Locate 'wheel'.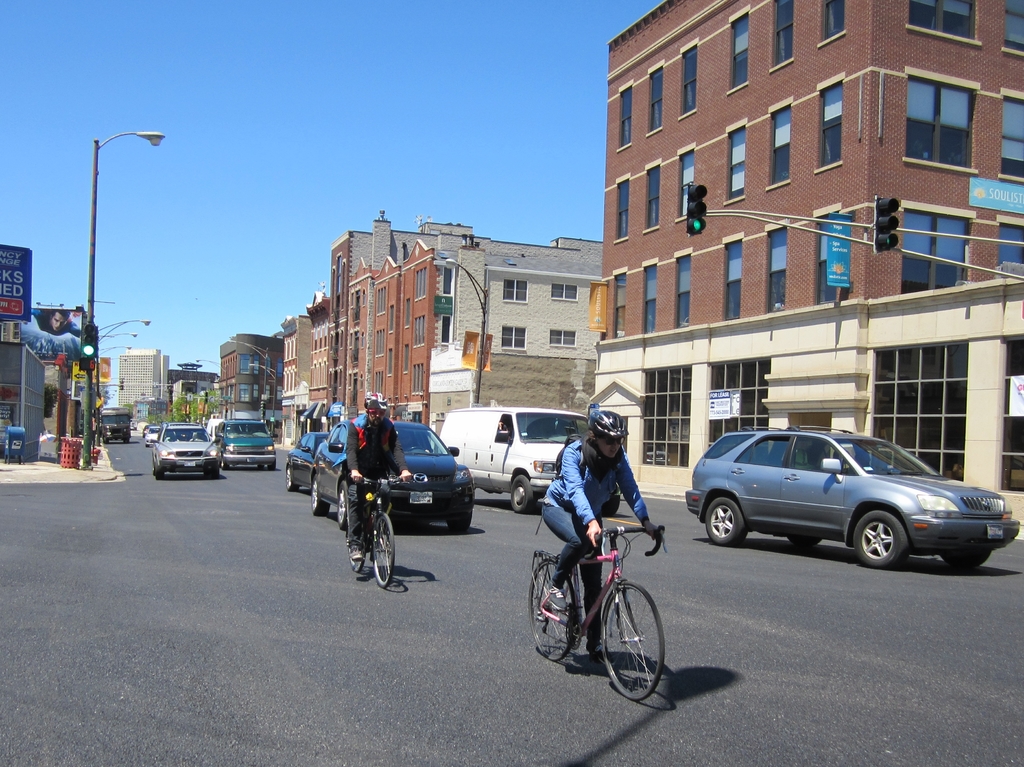
Bounding box: select_region(351, 547, 361, 569).
